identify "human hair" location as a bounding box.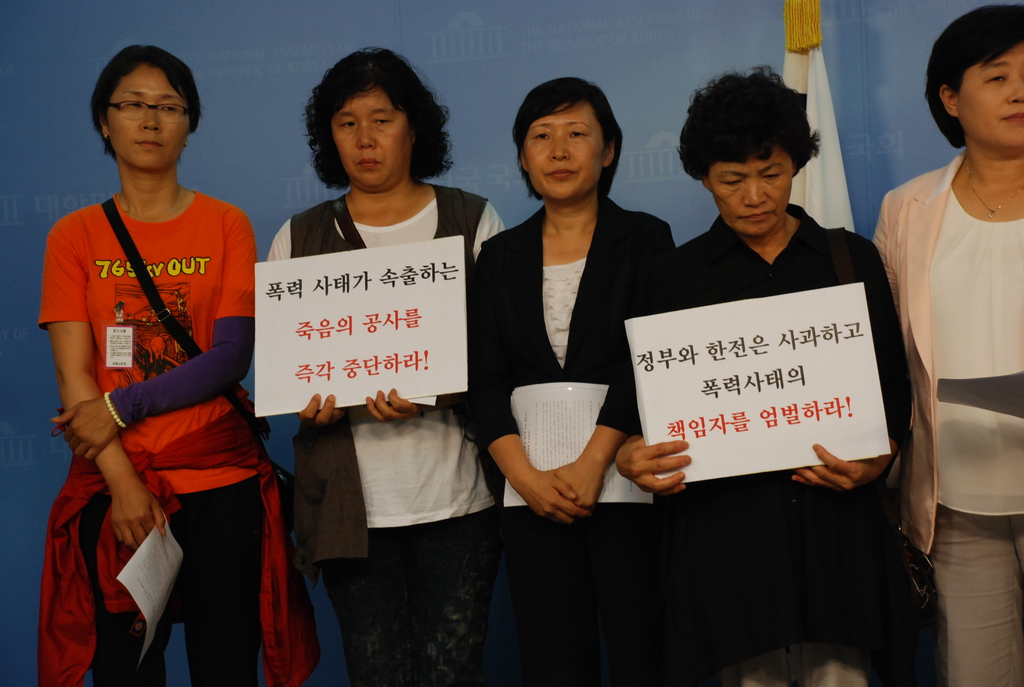
[295, 48, 438, 185].
